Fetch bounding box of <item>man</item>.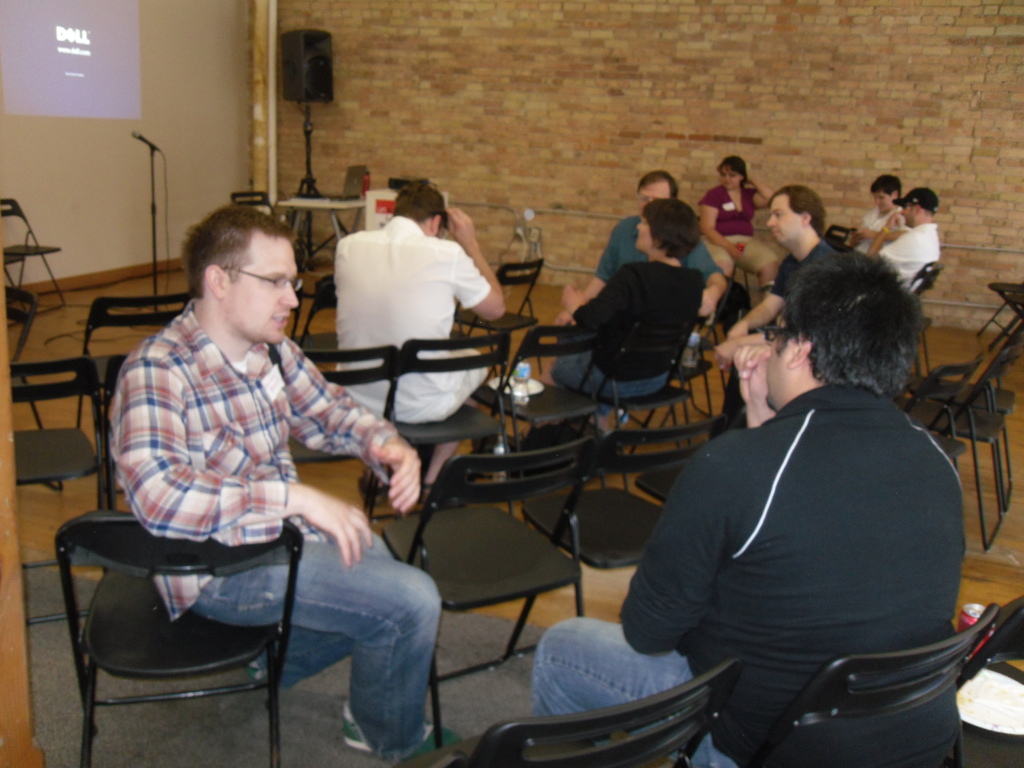
Bbox: BBox(863, 185, 943, 292).
